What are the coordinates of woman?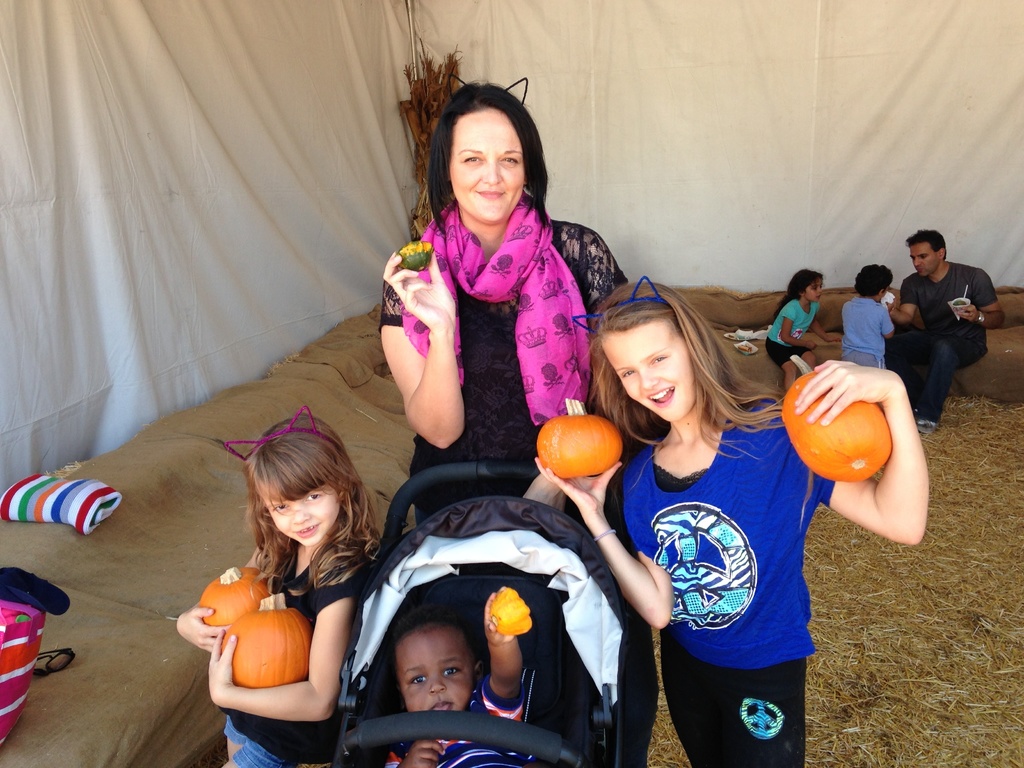
390,92,671,502.
